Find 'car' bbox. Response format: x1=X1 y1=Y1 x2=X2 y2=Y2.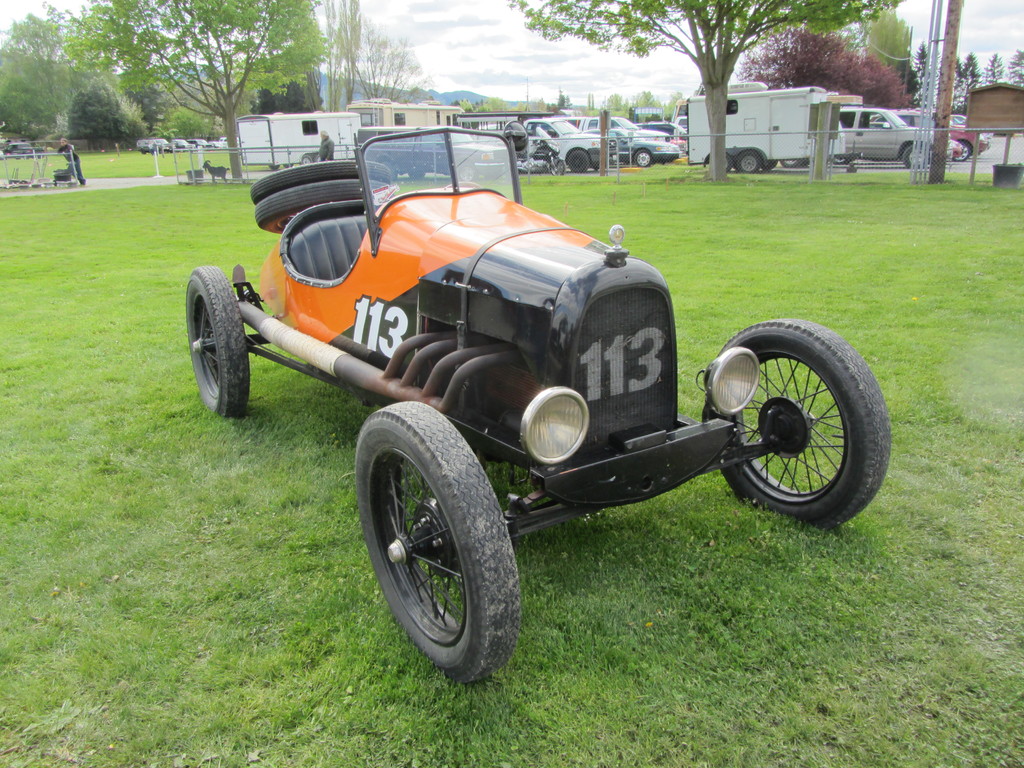
x1=186 y1=126 x2=891 y2=683.
